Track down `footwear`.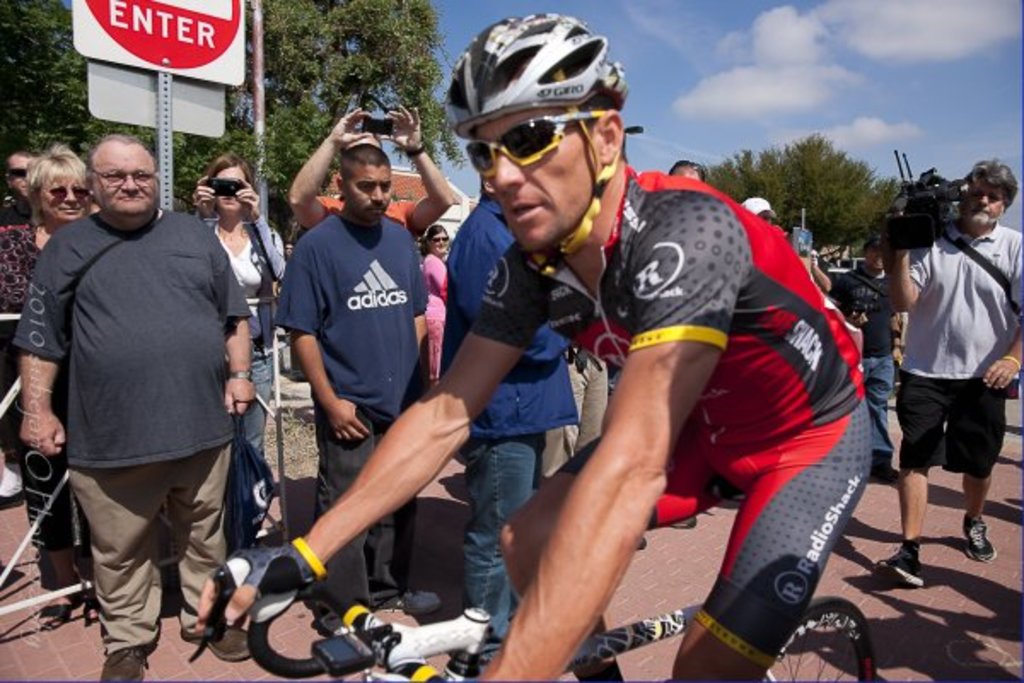
Tracked to bbox=(869, 540, 922, 587).
